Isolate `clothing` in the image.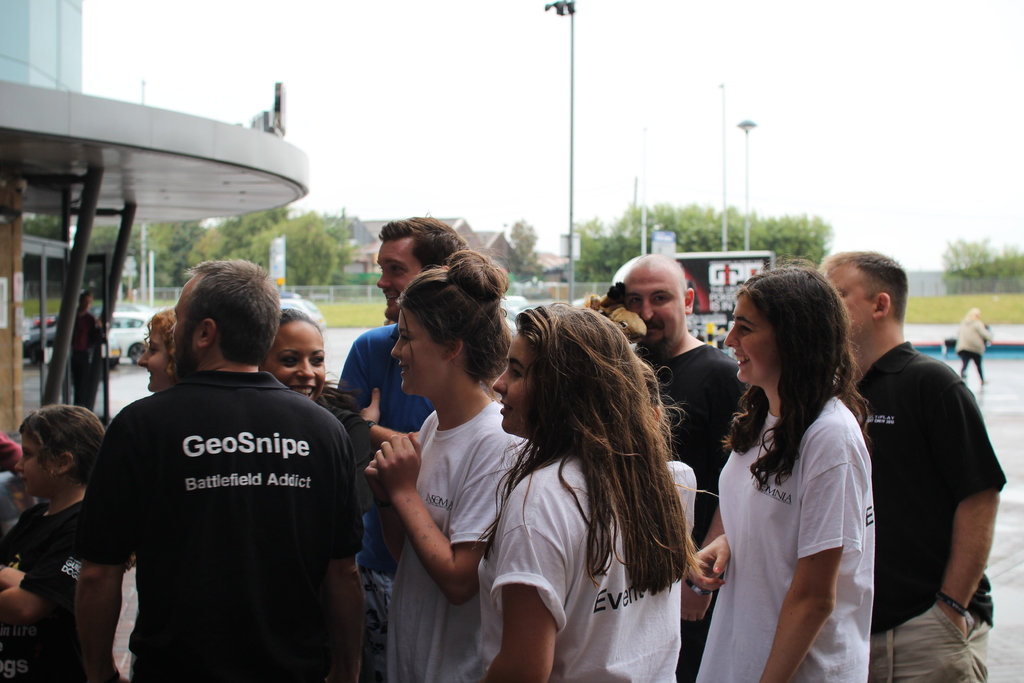
Isolated region: 338:314:442:452.
